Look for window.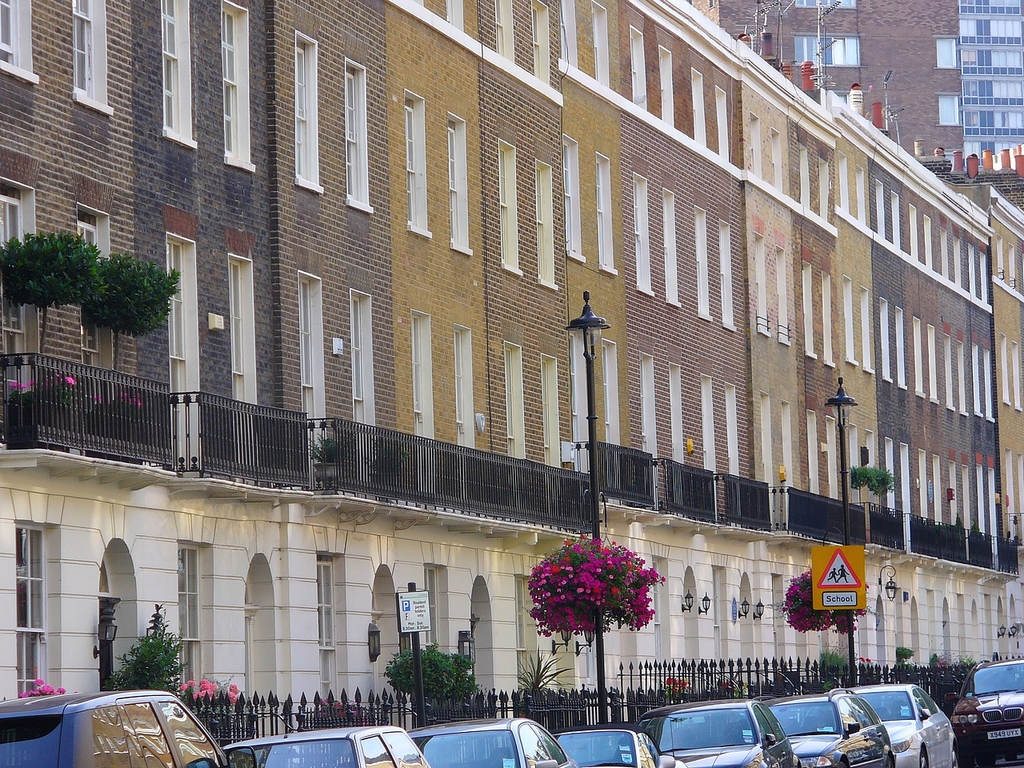
Found: BBox(293, 46, 319, 183).
